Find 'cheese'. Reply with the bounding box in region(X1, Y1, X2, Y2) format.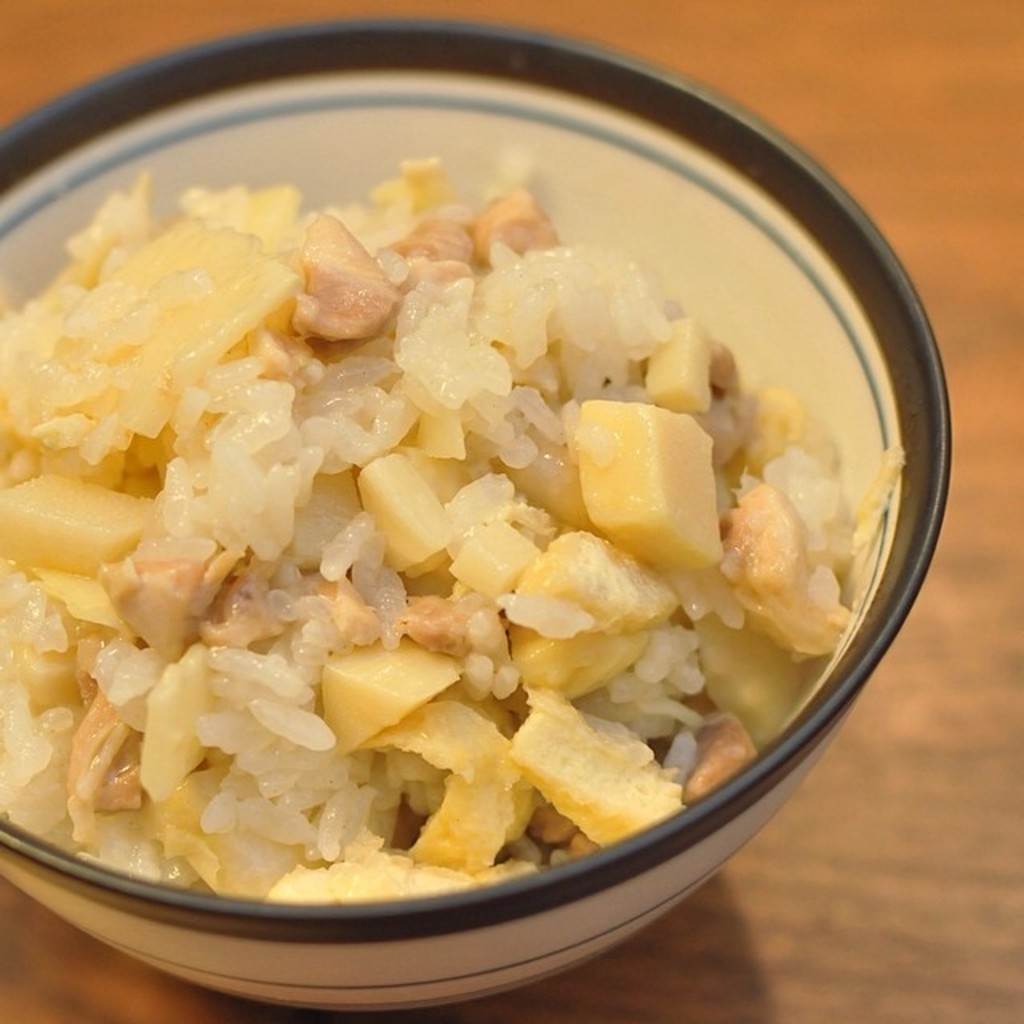
region(502, 688, 690, 842).
